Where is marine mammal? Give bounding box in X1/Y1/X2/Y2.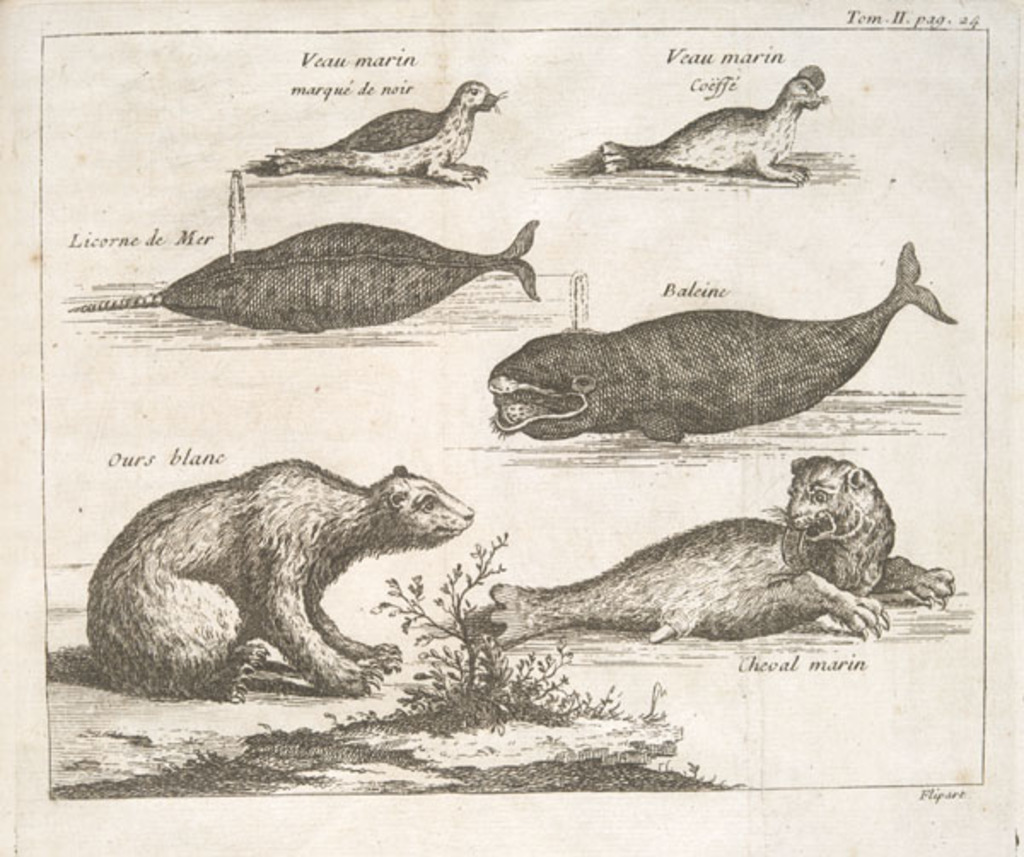
483/244/956/454.
